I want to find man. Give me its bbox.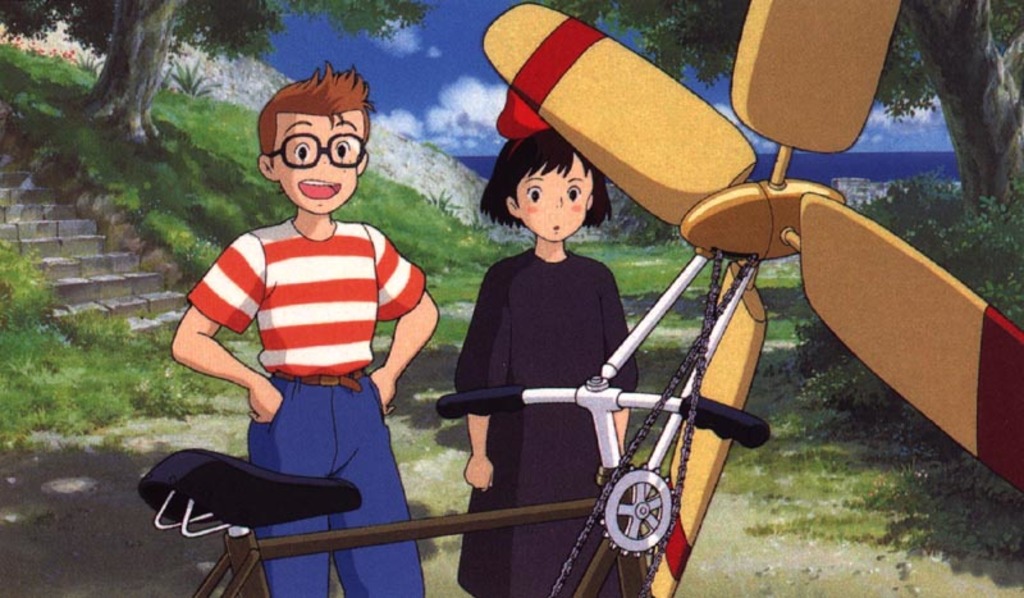
{"left": 170, "top": 61, "right": 440, "bottom": 597}.
